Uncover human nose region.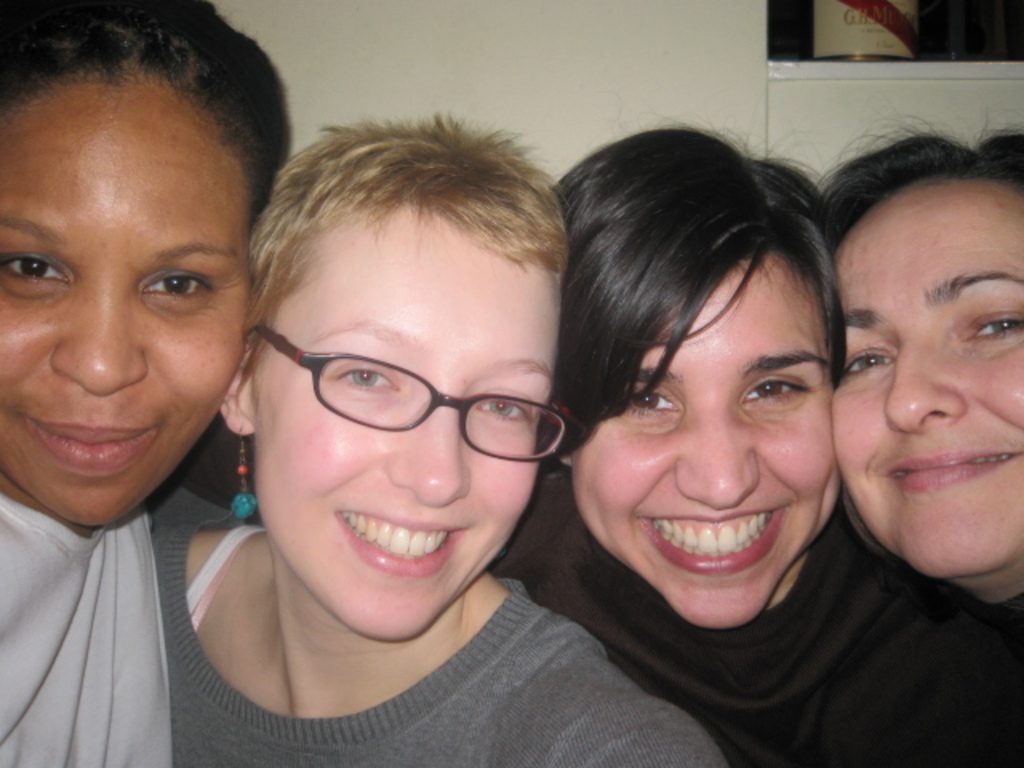
Uncovered: {"x1": 677, "y1": 406, "x2": 762, "y2": 509}.
